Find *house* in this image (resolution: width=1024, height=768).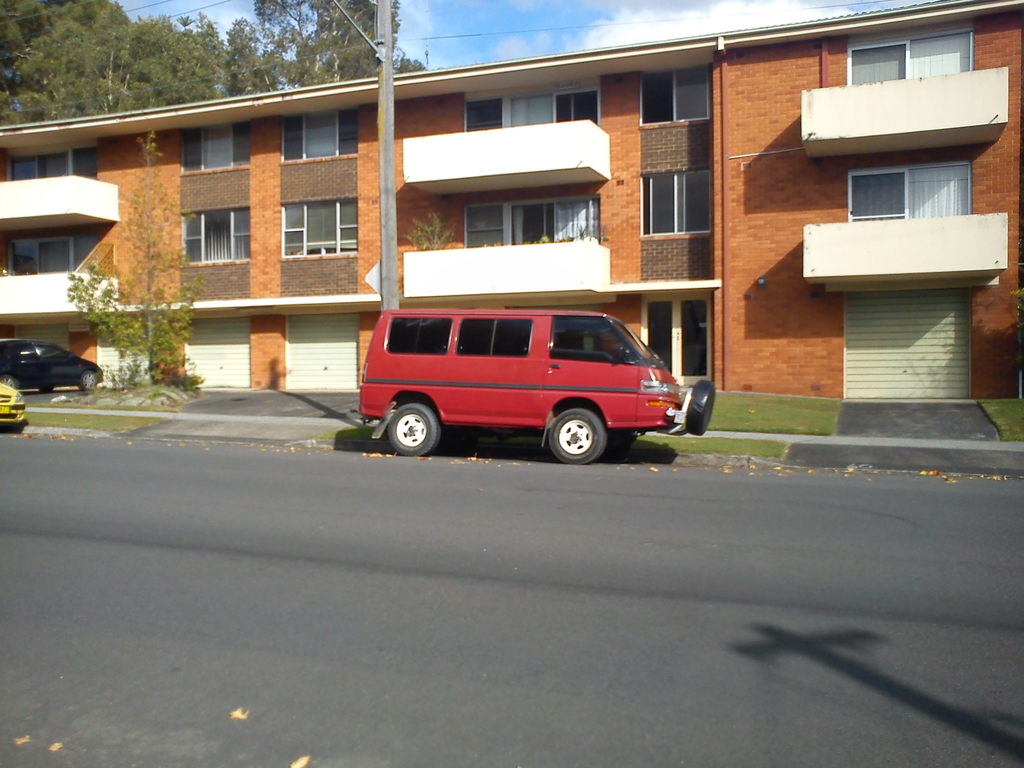
locate(70, 16, 994, 458).
